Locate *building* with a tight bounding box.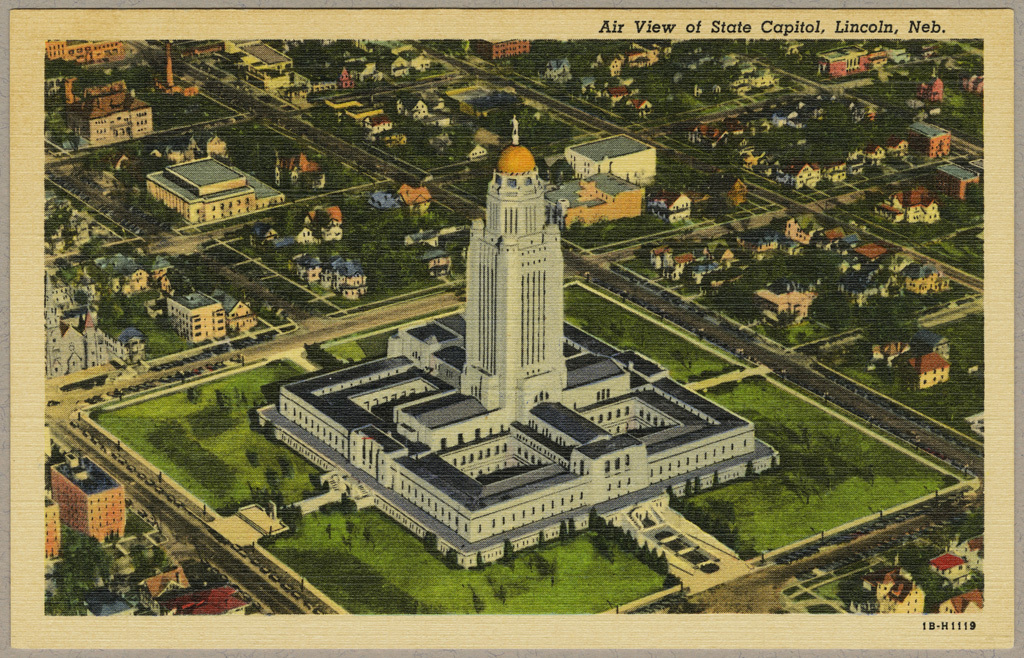
left=902, top=346, right=938, bottom=392.
